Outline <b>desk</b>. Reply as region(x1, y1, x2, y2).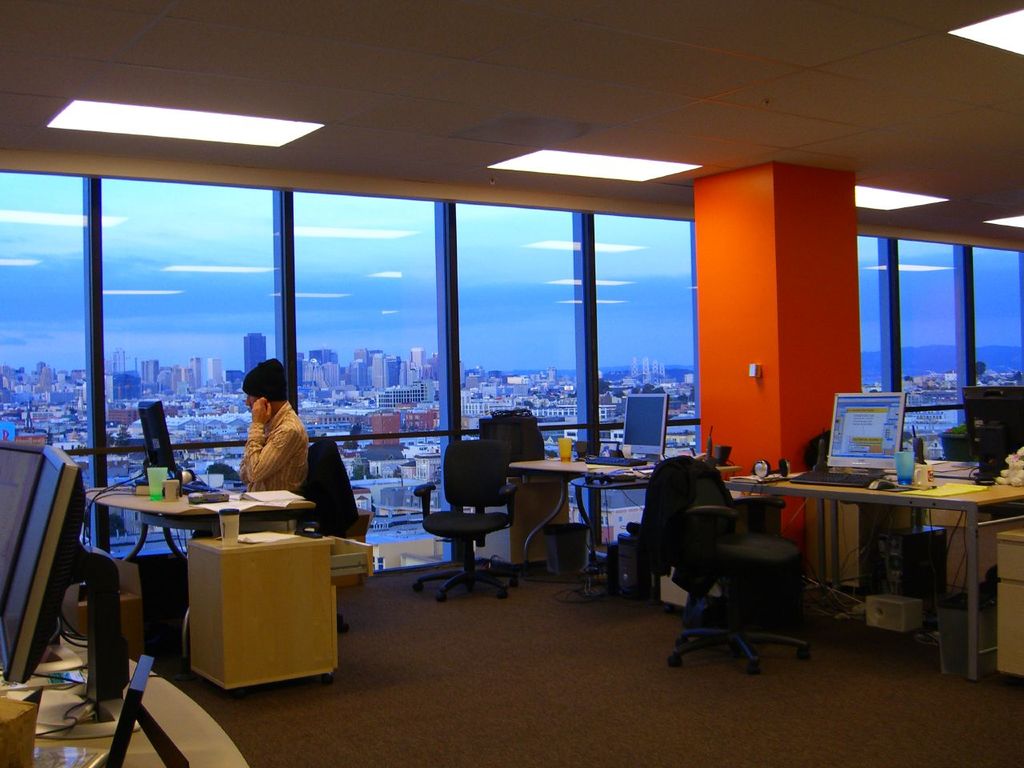
region(509, 455, 742, 578).
